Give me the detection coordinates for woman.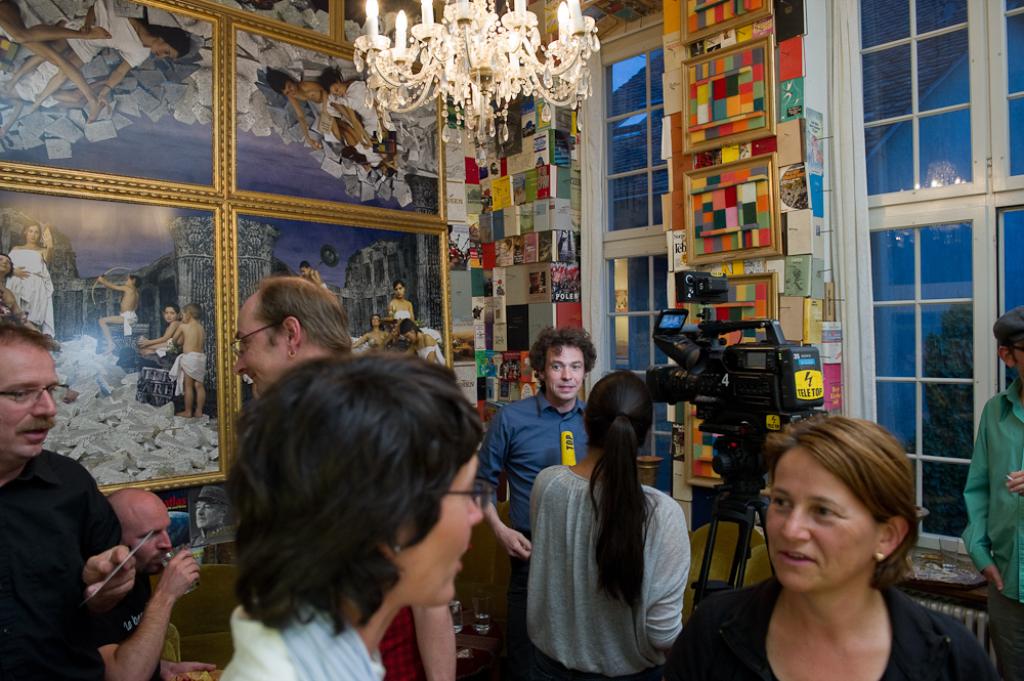
bbox(350, 312, 390, 352).
